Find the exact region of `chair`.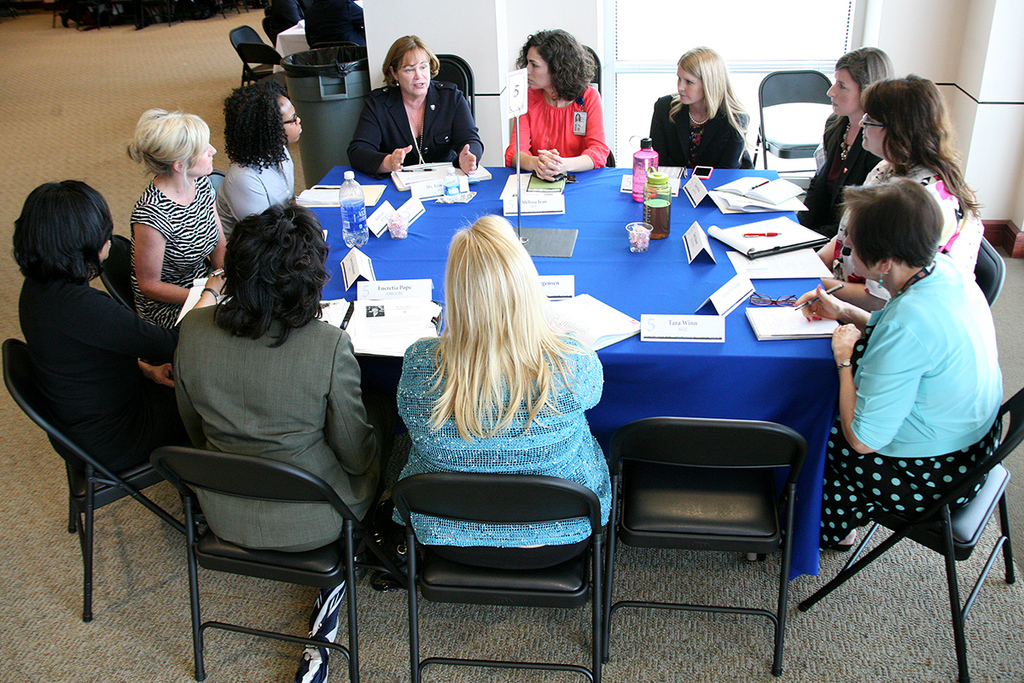
Exact region: <region>234, 27, 272, 85</region>.
